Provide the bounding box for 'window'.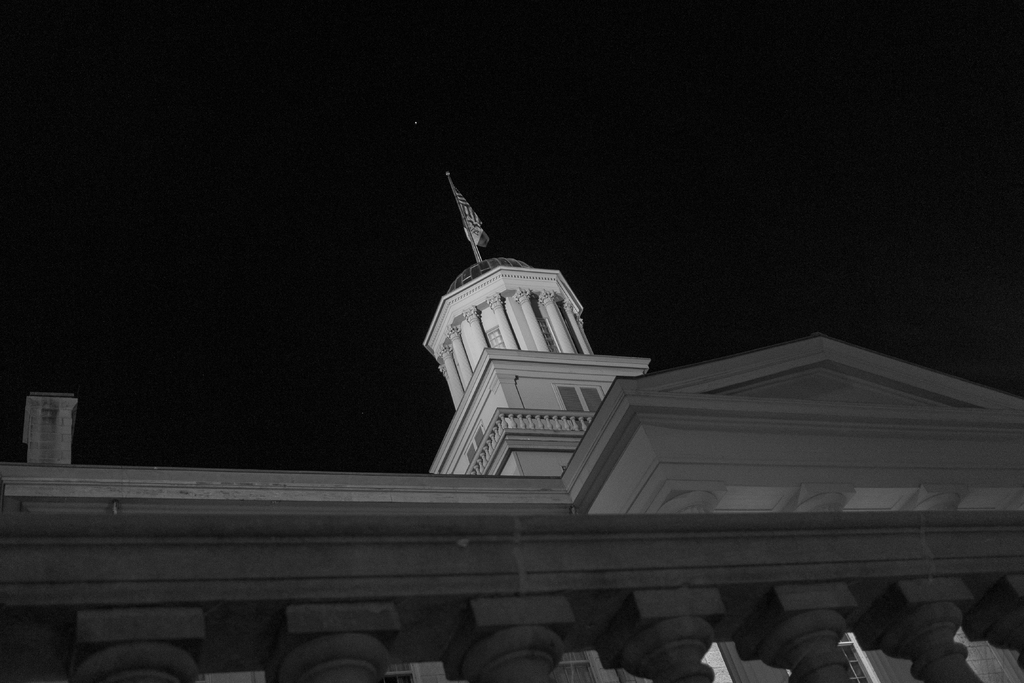
locate(836, 626, 876, 682).
